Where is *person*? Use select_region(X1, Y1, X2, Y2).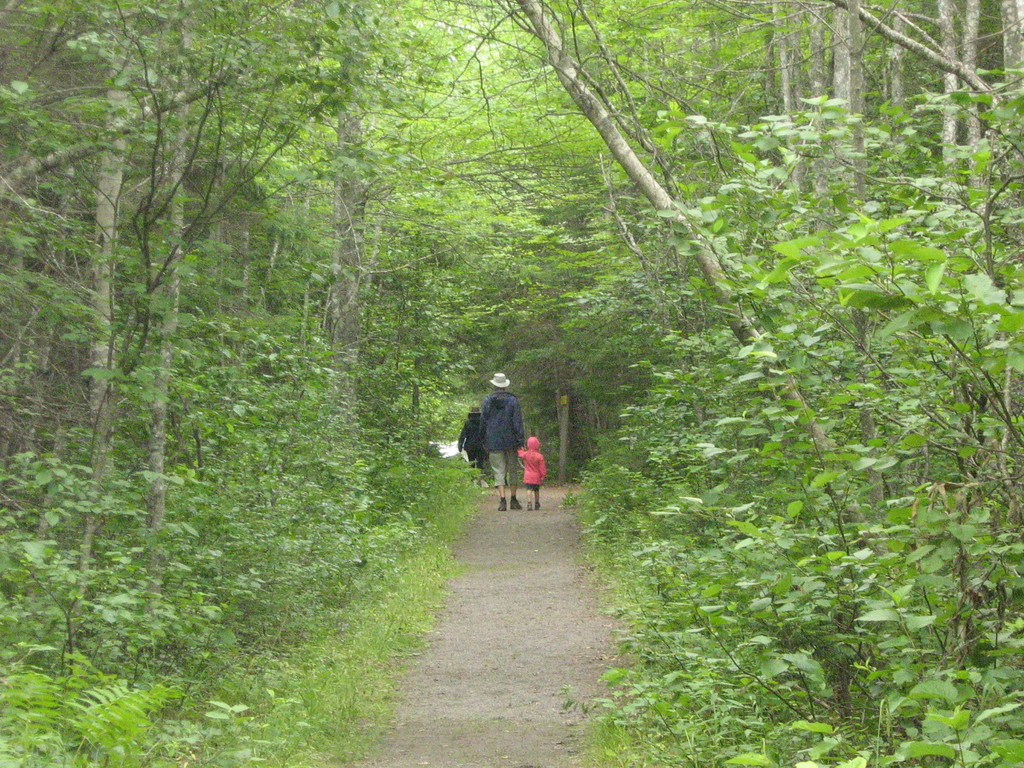
select_region(520, 438, 547, 511).
